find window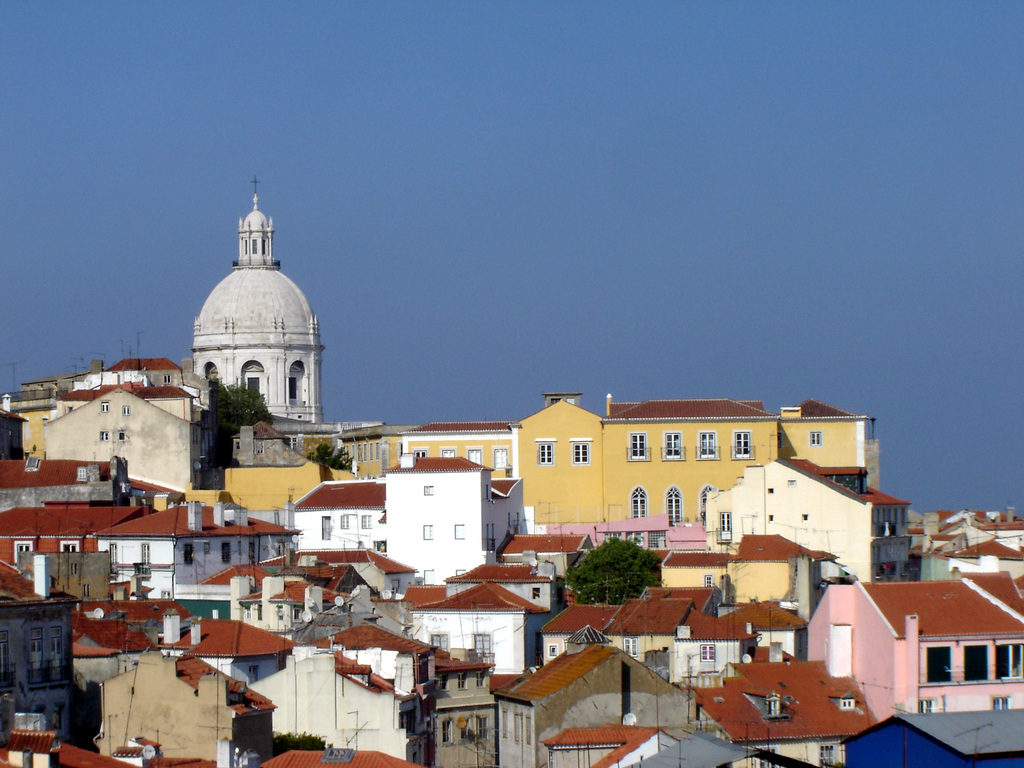
left=51, top=630, right=62, bottom=675
